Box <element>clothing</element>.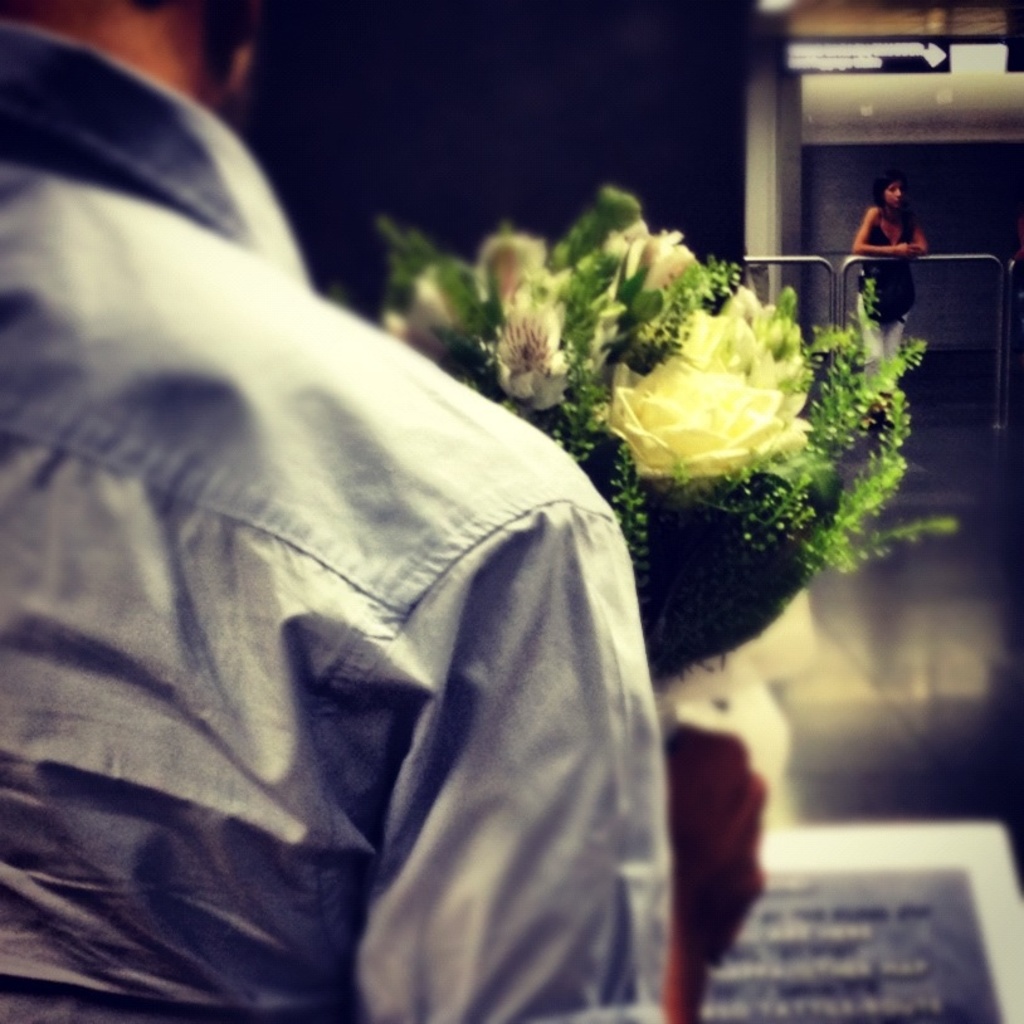
54 114 759 1016.
